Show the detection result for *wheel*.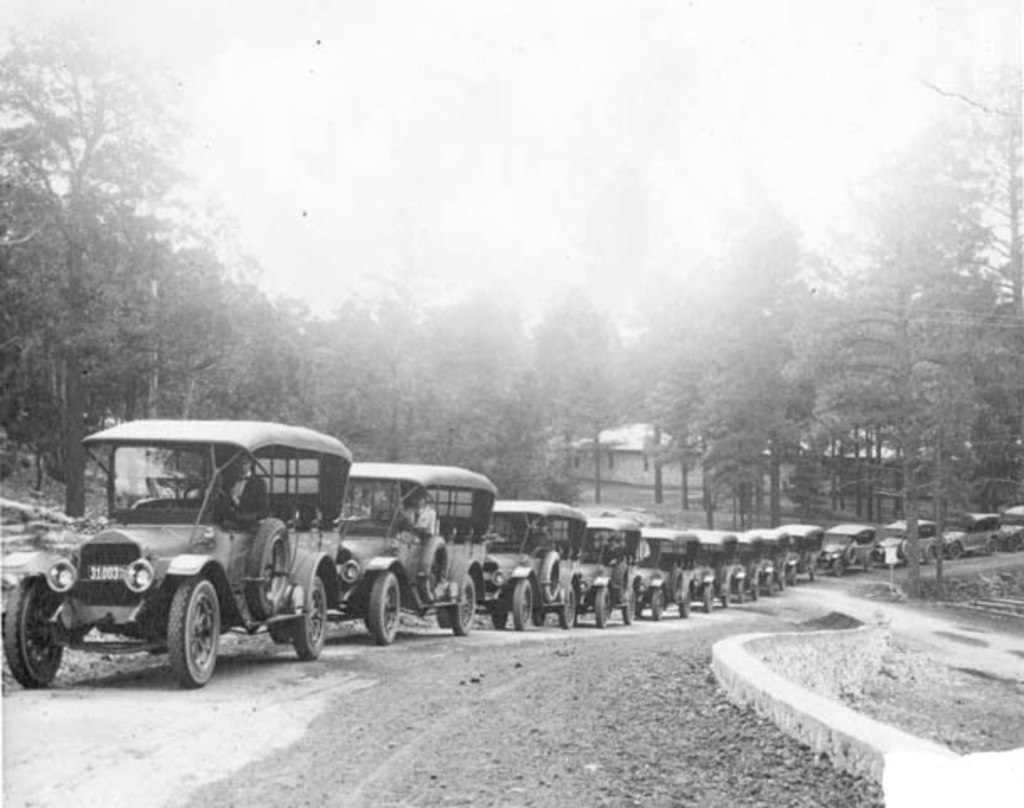
[620, 589, 635, 625].
